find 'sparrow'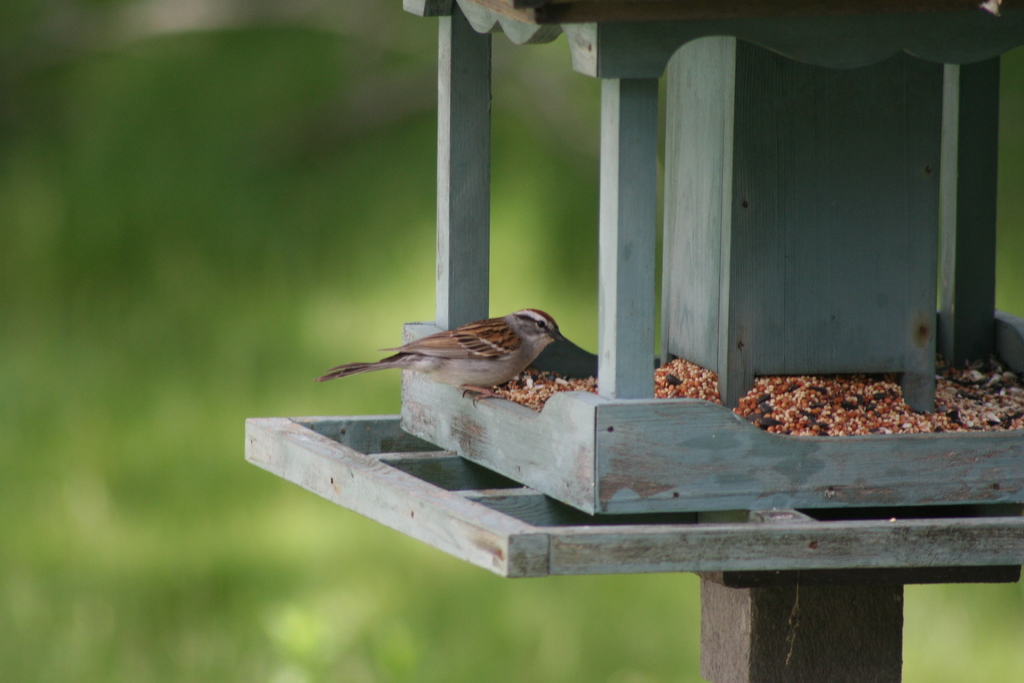
(x1=316, y1=309, x2=566, y2=404)
